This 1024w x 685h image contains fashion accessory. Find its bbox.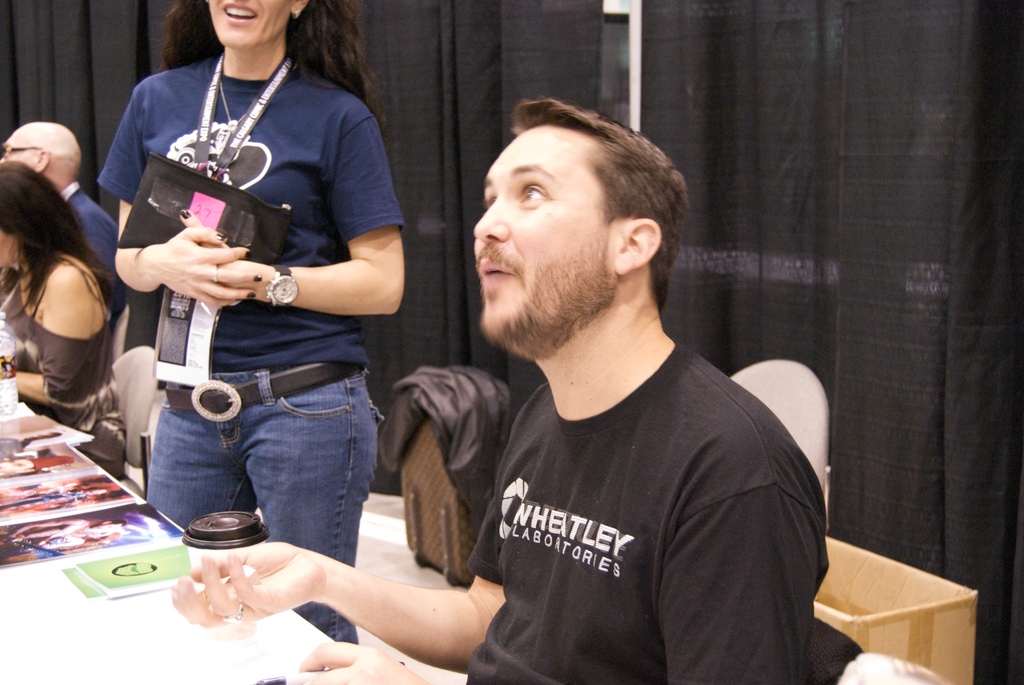
(x1=295, y1=12, x2=299, y2=19).
